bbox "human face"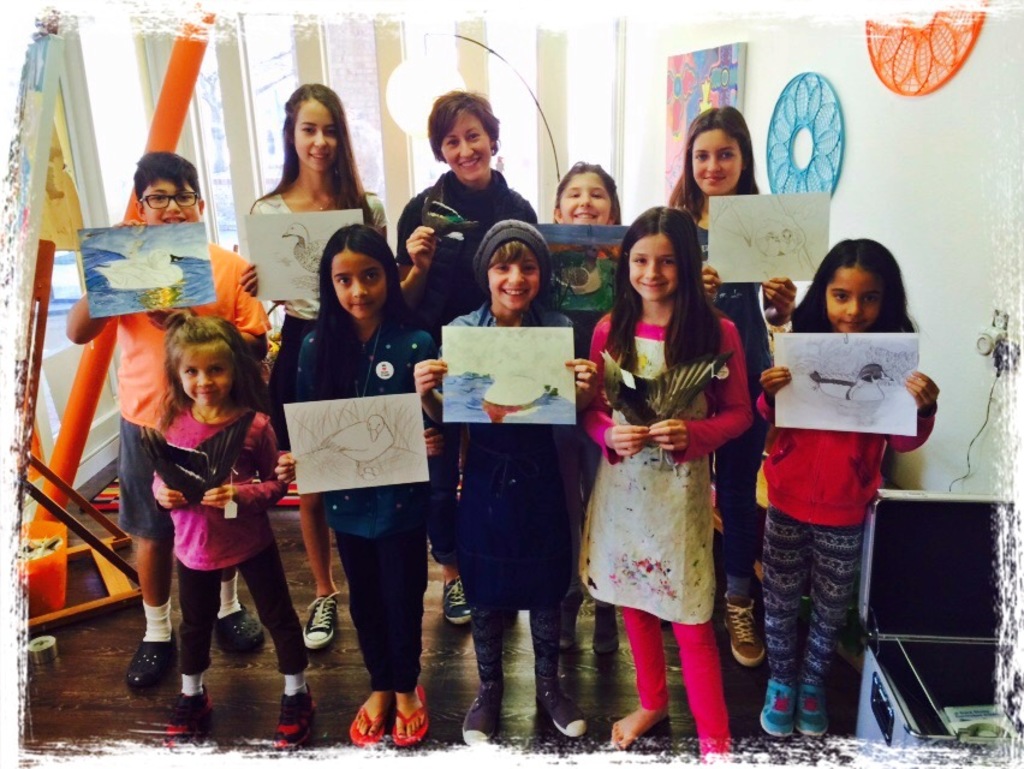
[x1=298, y1=99, x2=339, y2=174]
